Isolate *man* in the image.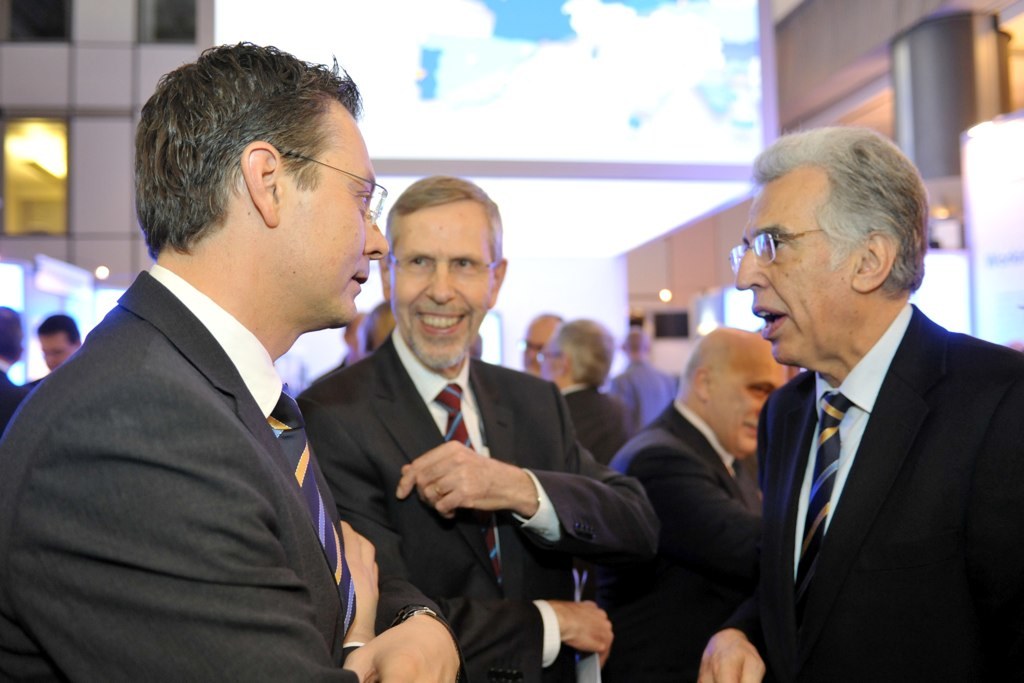
Isolated region: 609, 322, 688, 424.
